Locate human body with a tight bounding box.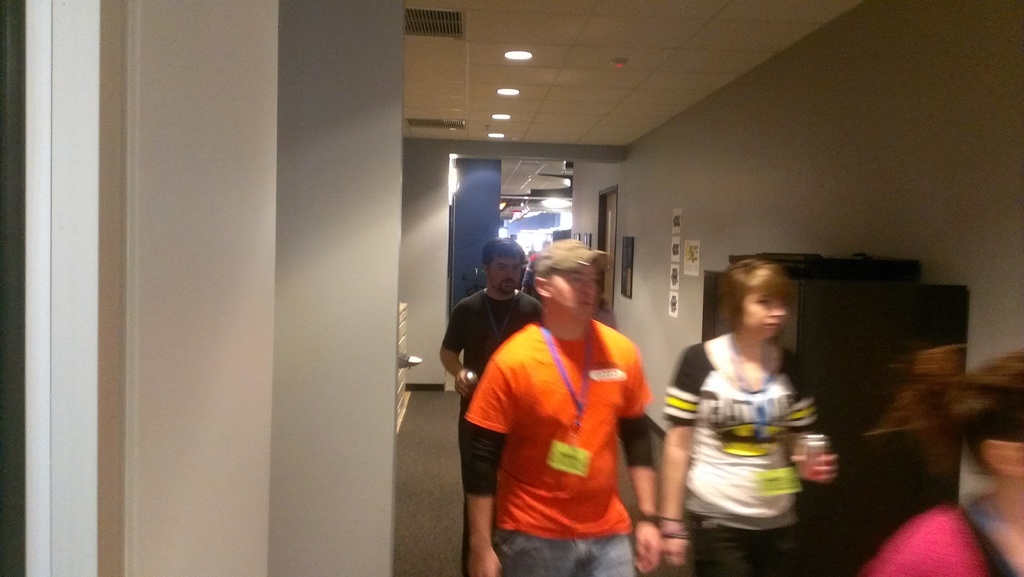
(435, 287, 547, 576).
